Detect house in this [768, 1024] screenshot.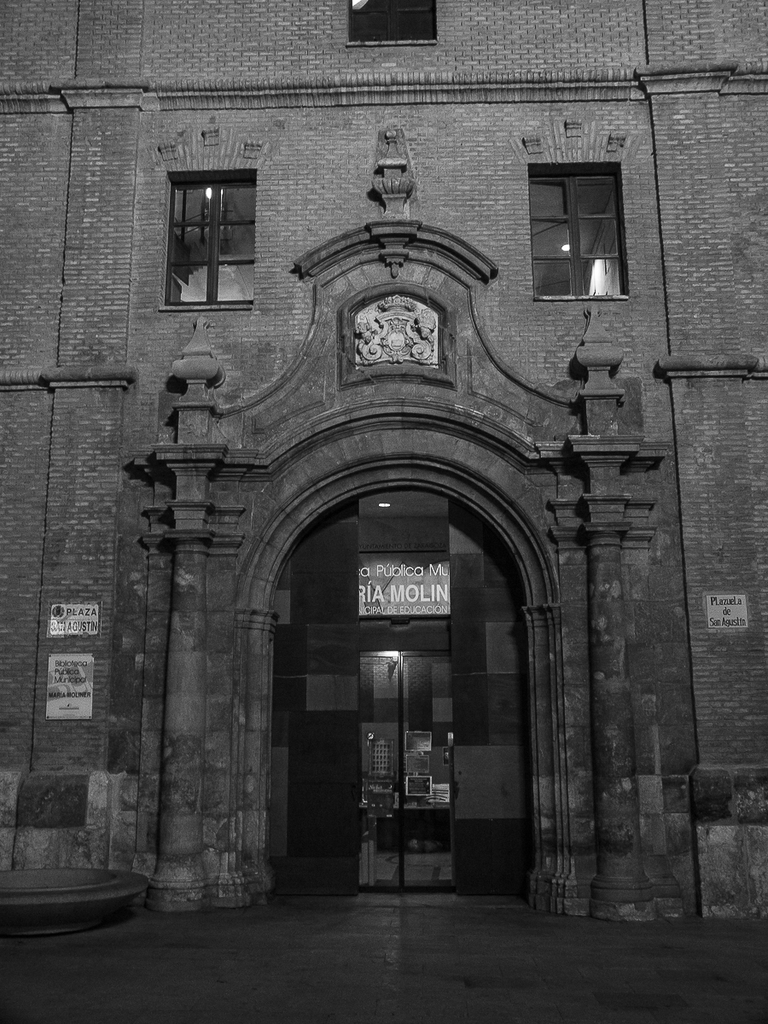
Detection: locate(0, 0, 767, 944).
